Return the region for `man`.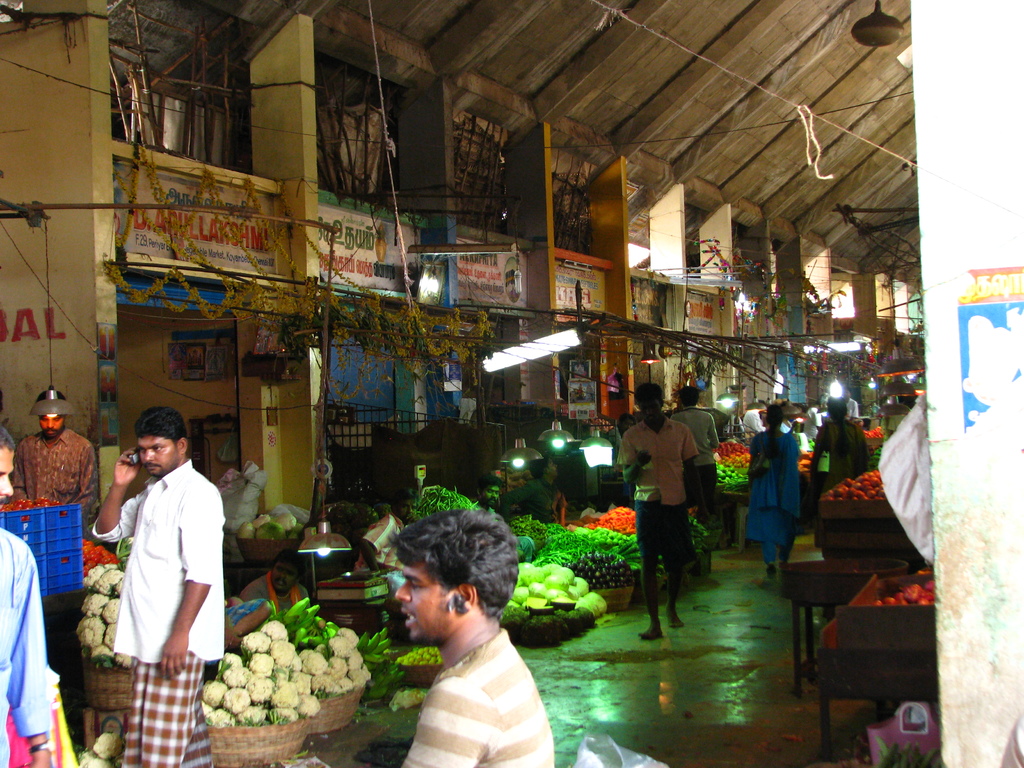
crop(390, 509, 556, 767).
